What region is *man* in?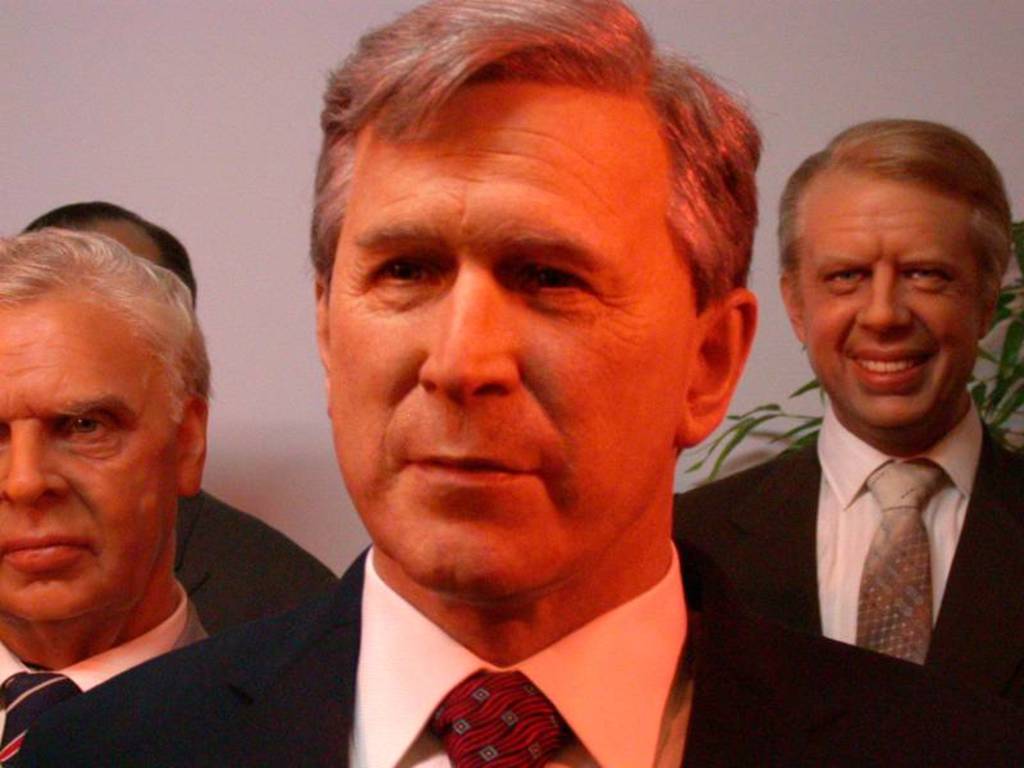
x1=0 y1=224 x2=232 y2=767.
